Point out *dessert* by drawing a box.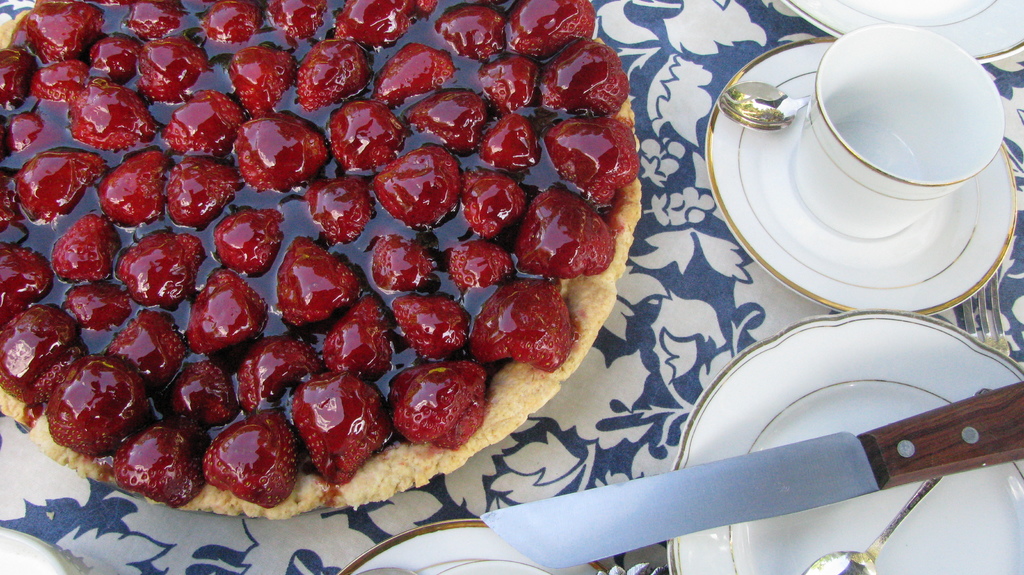
(left=463, top=170, right=525, bottom=238).
